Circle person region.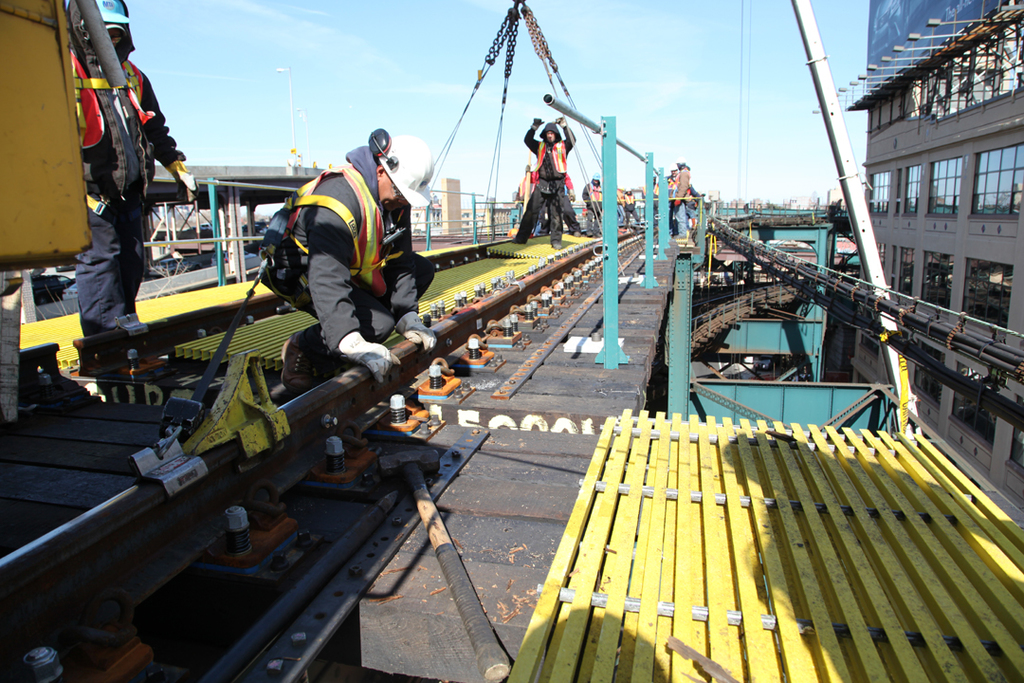
Region: [x1=262, y1=135, x2=438, y2=392].
